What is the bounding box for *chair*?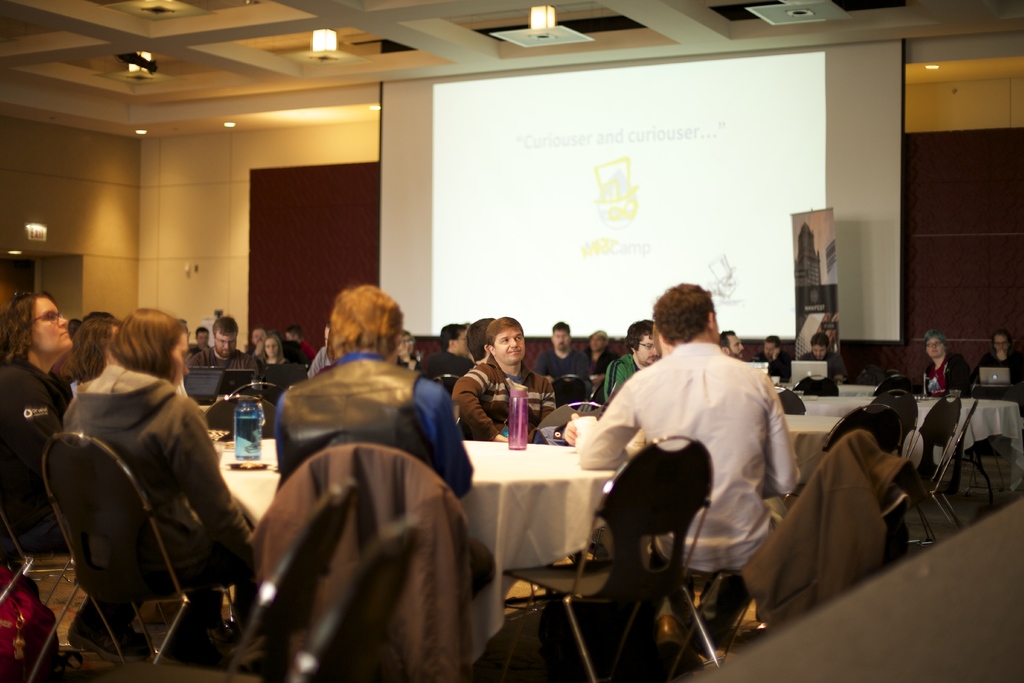
<bbox>261, 362, 311, 388</bbox>.
